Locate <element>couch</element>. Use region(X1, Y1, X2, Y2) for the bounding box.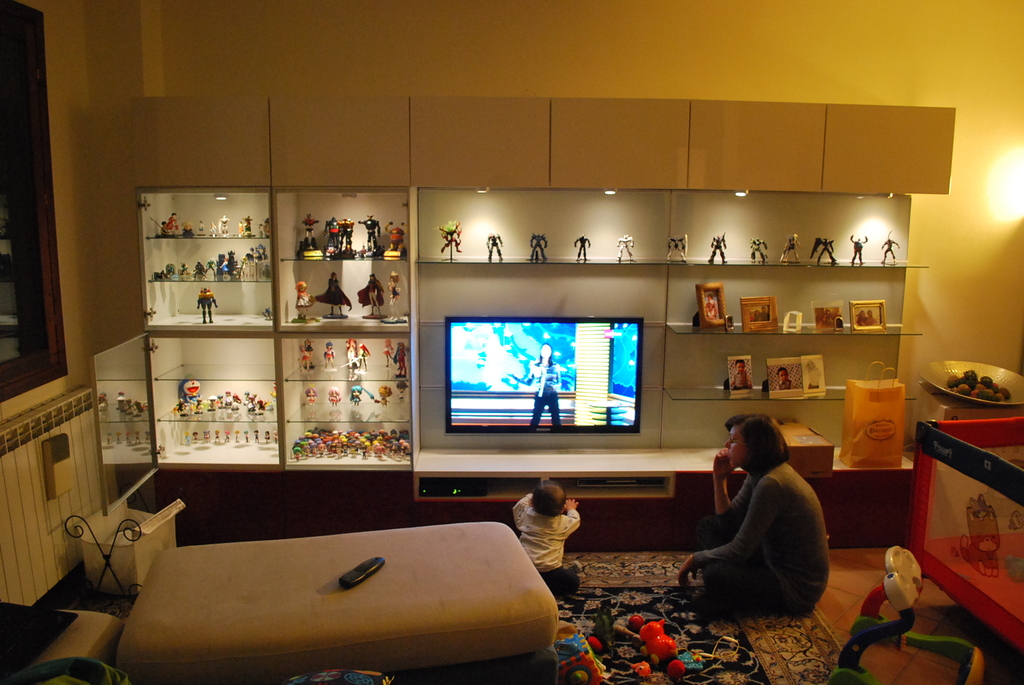
region(0, 601, 116, 669).
